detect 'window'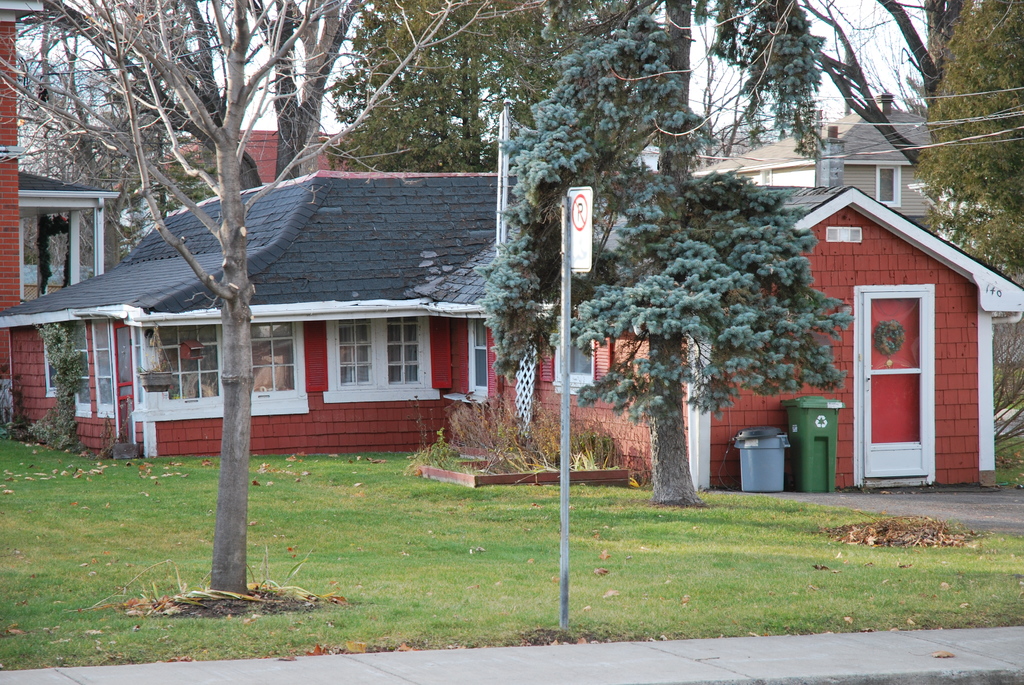
[left=152, top=324, right=219, bottom=394]
